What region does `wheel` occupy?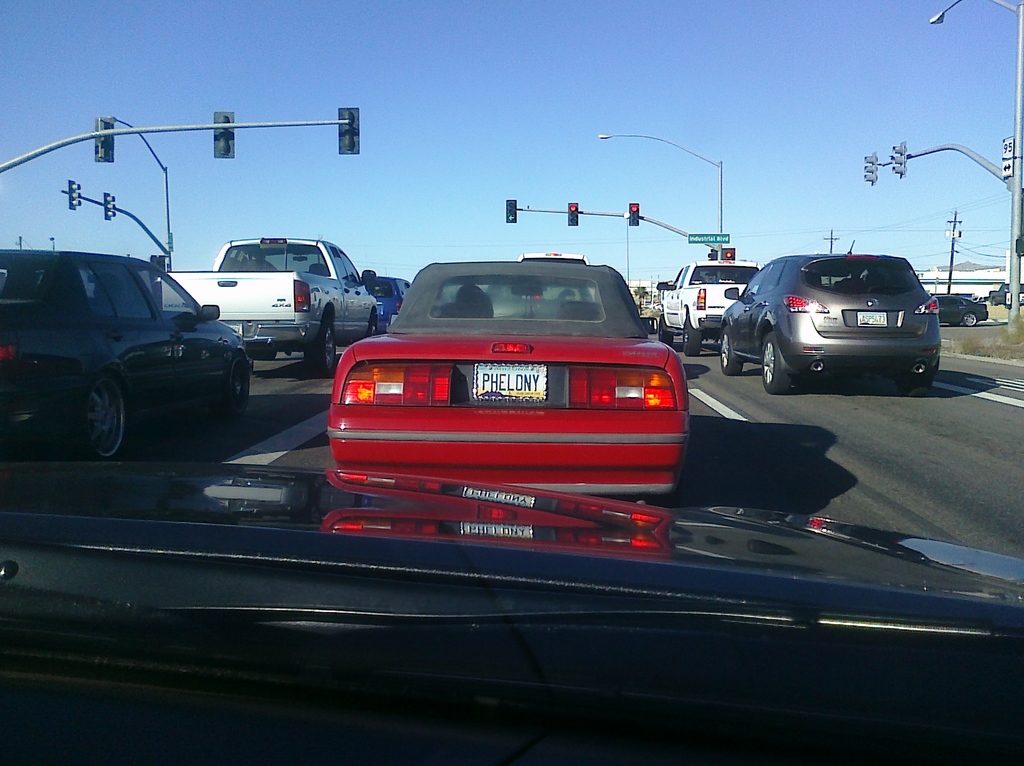
crop(230, 359, 249, 411).
